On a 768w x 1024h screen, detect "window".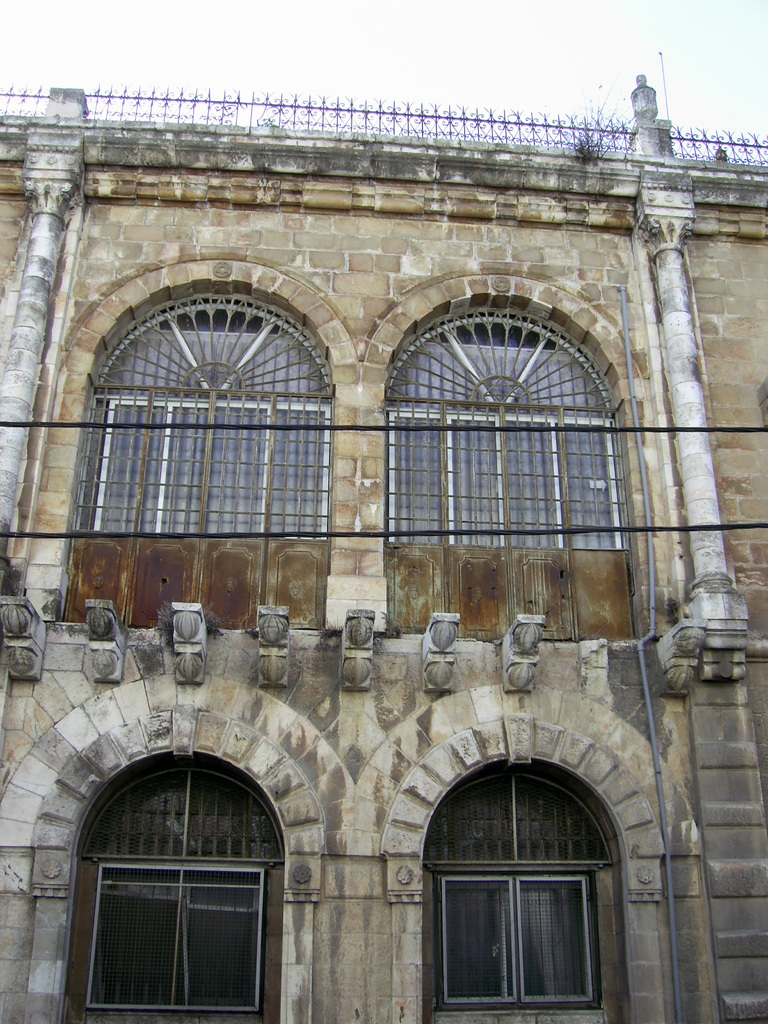
left=417, top=758, right=613, bottom=1005.
